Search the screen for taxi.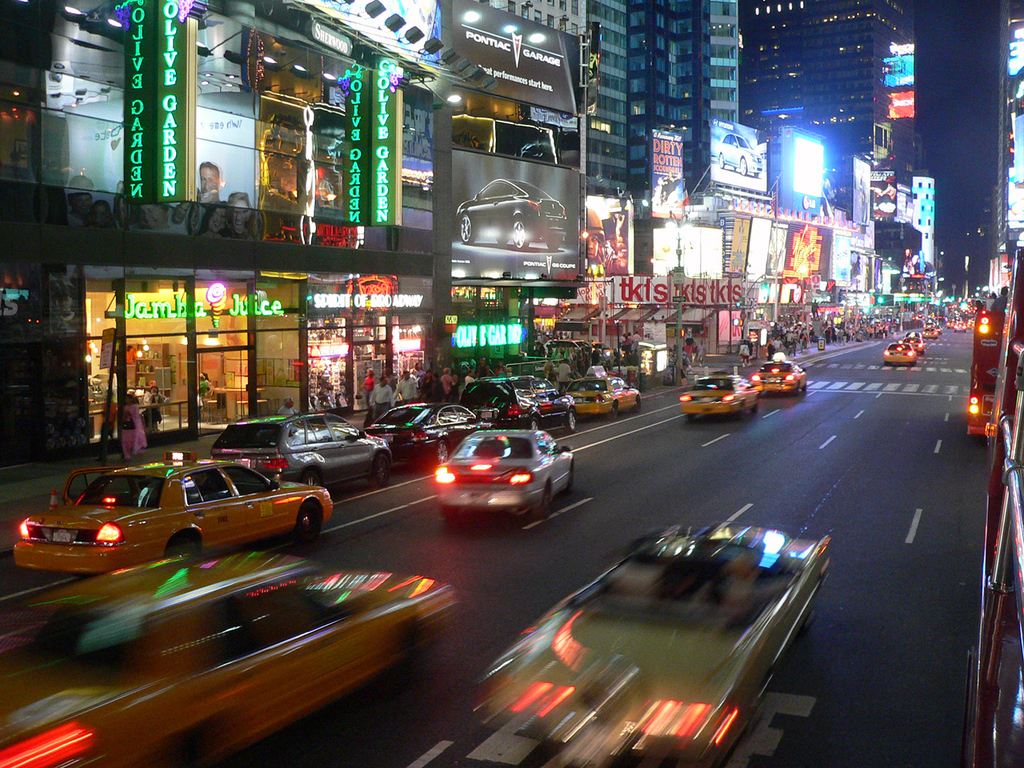
Found at 940, 317, 958, 333.
